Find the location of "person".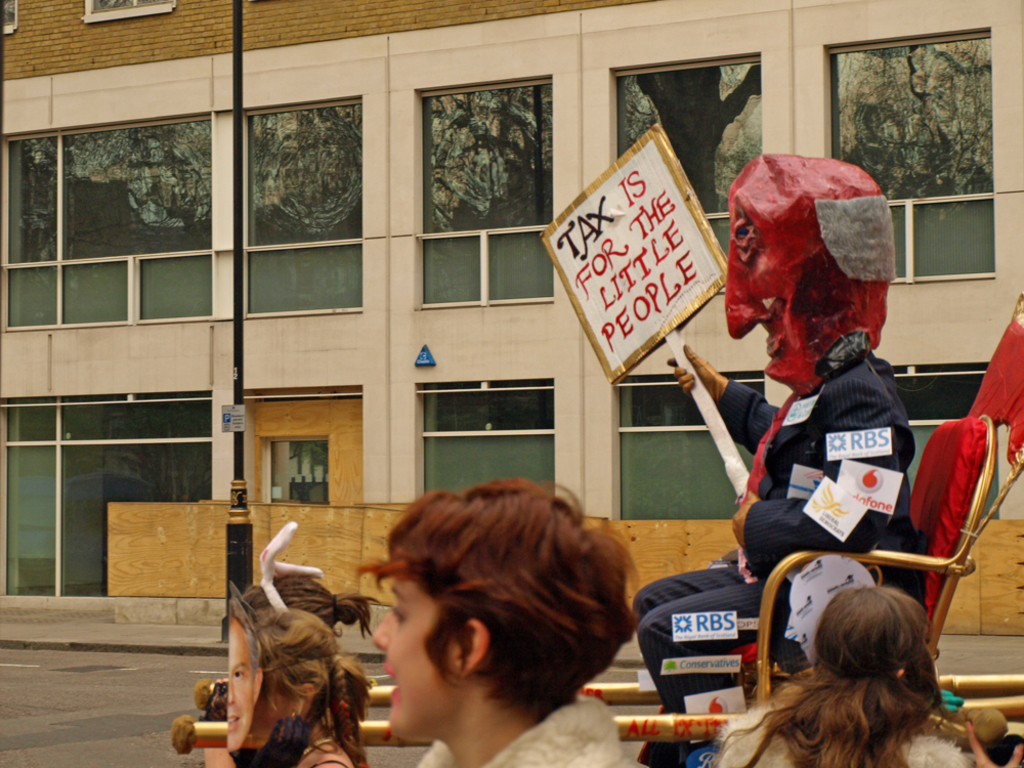
Location: [213, 516, 351, 765].
